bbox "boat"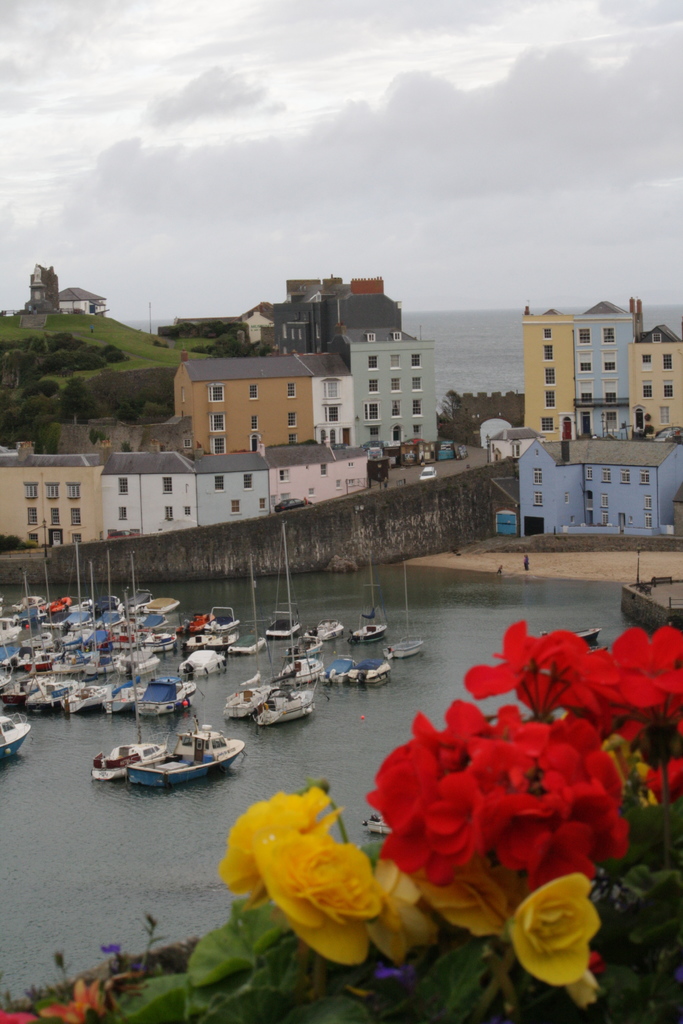
<box>214,632,237,646</box>
